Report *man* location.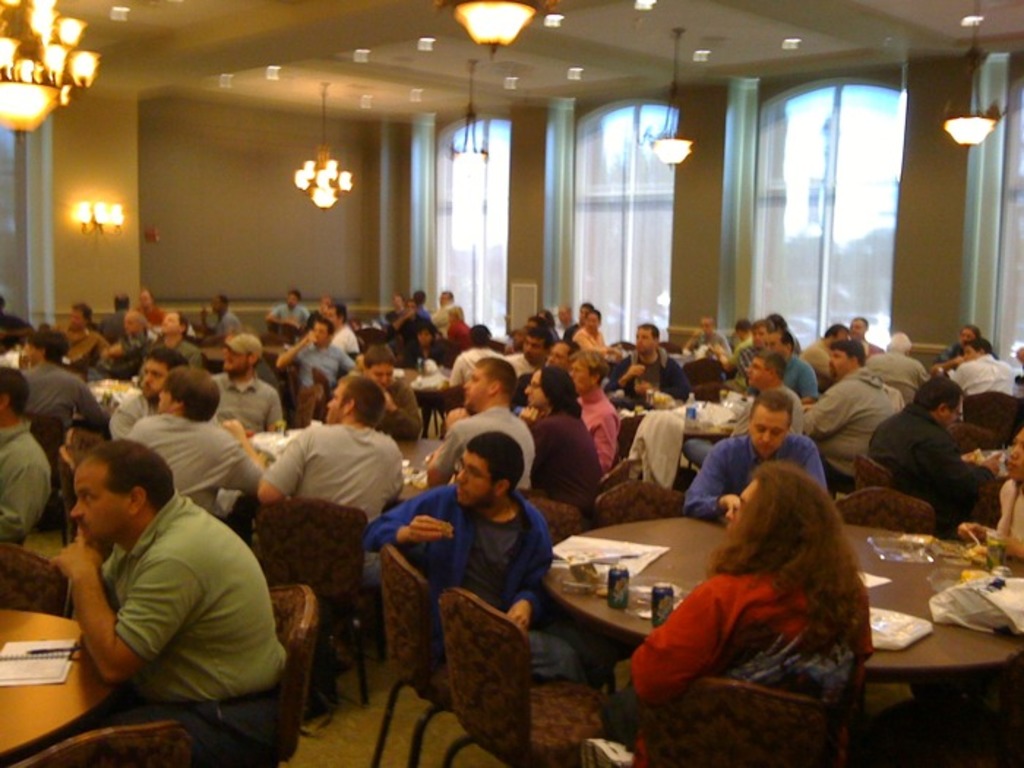
Report: 0,366,53,543.
